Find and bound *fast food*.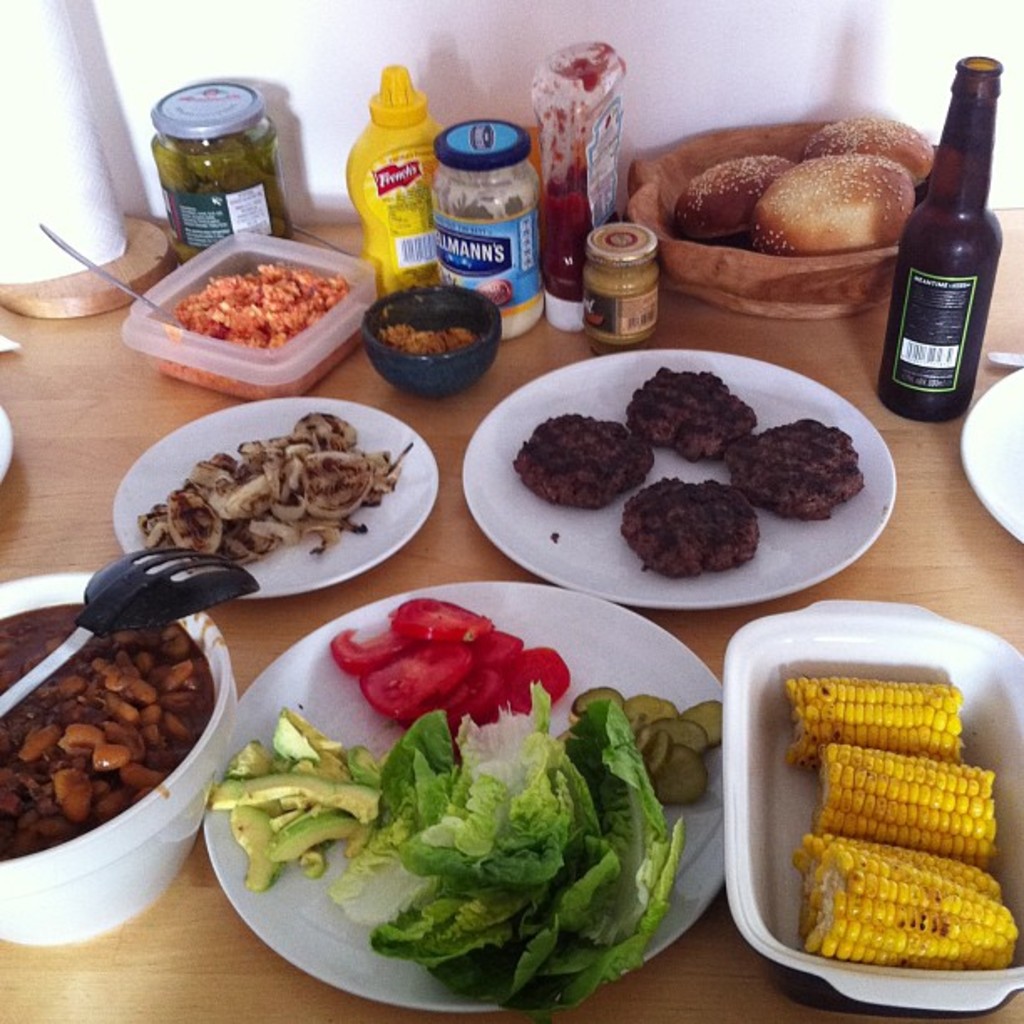
Bound: <region>621, 474, 756, 579</region>.
